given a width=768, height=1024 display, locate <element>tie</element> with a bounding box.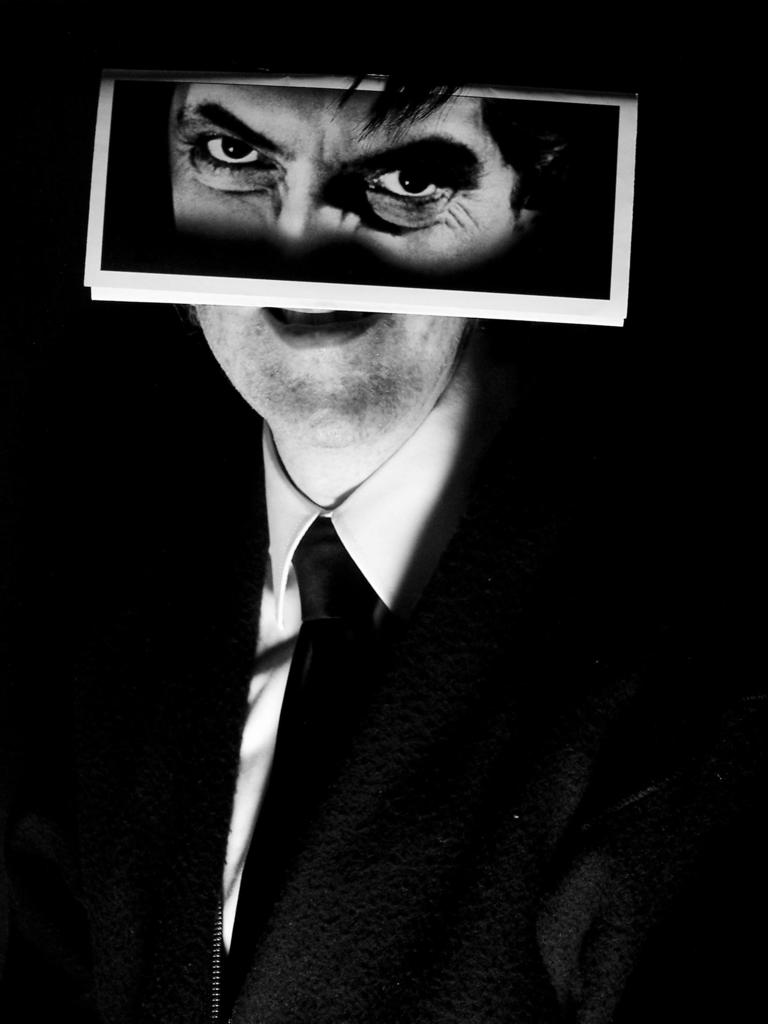
Located: bbox=[231, 515, 383, 959].
